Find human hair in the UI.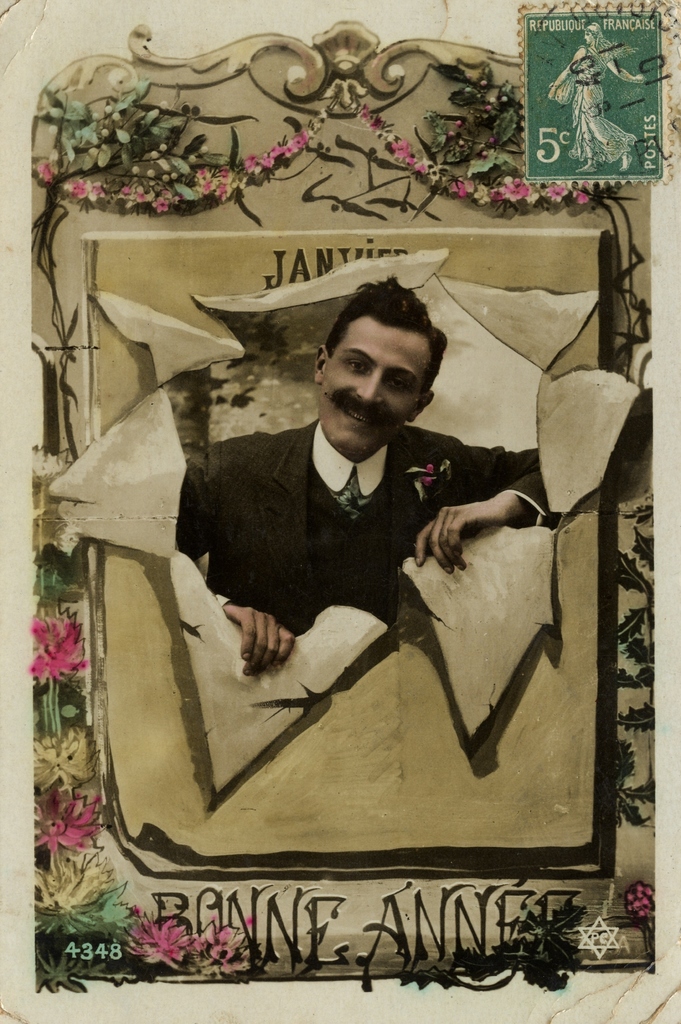
UI element at box(316, 271, 445, 419).
